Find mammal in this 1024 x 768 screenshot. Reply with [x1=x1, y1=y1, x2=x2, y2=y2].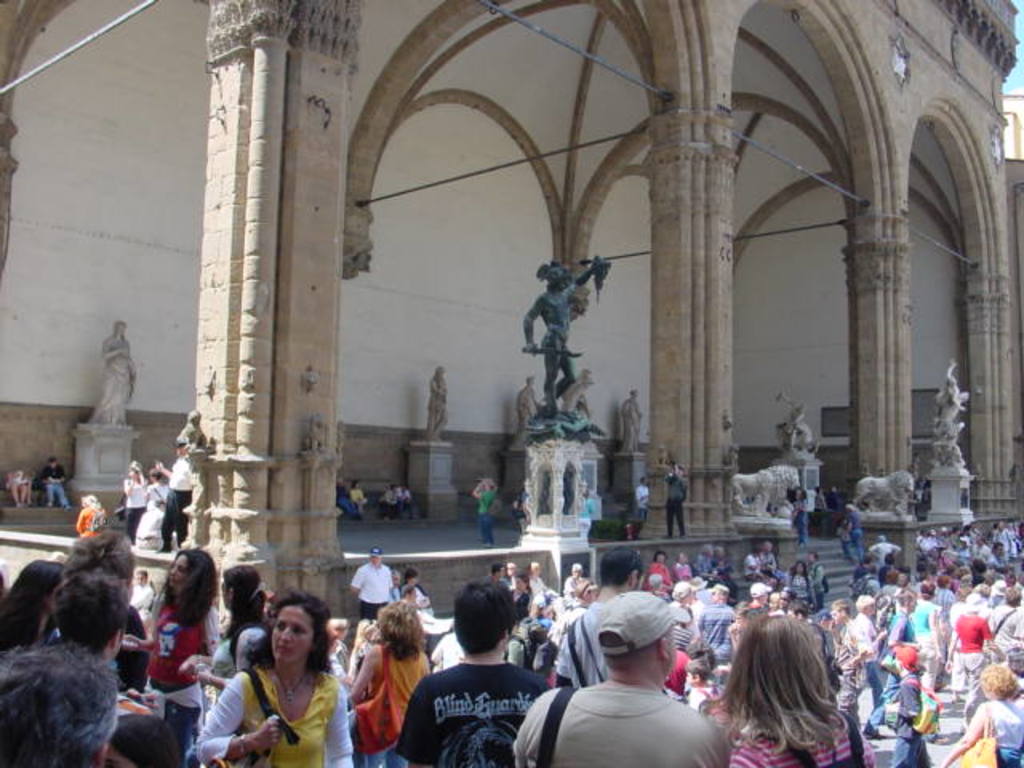
[x1=141, y1=467, x2=165, y2=506].
